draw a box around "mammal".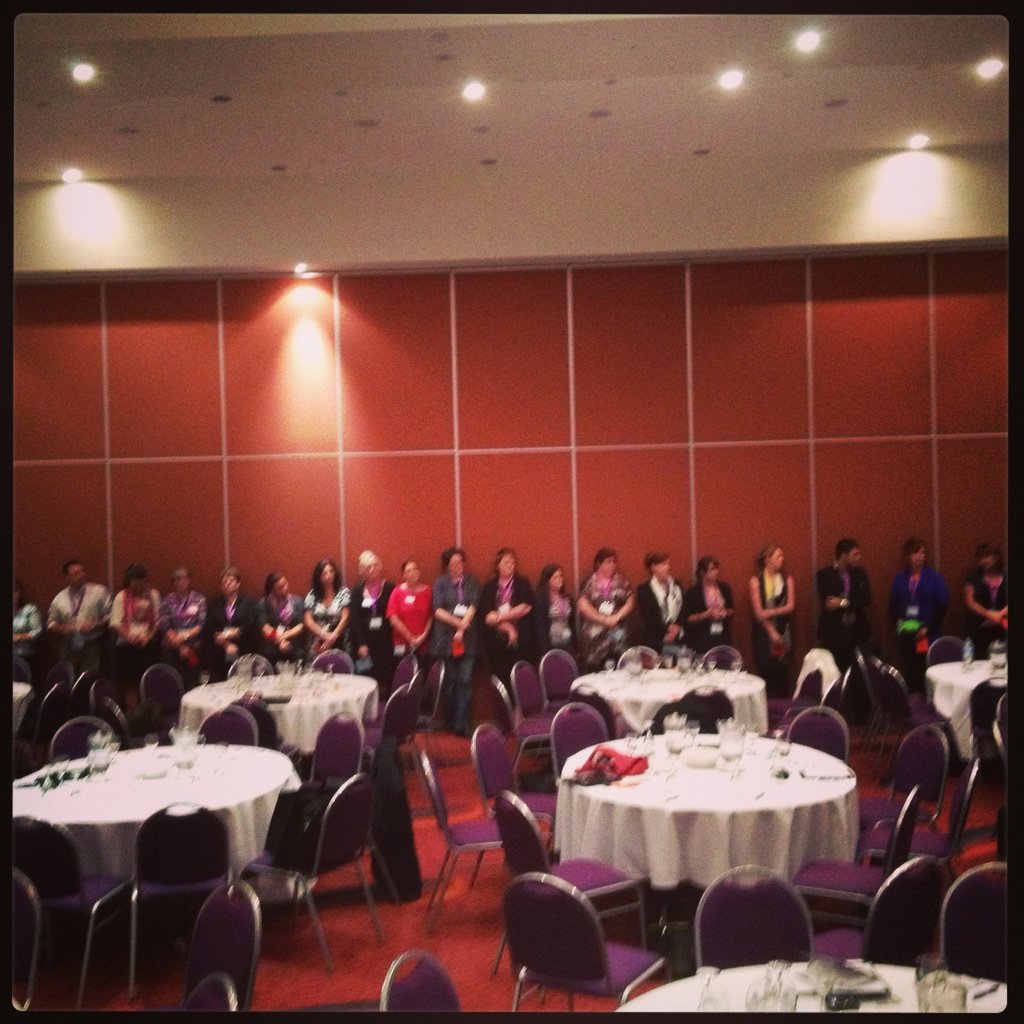
961 541 1012 639.
